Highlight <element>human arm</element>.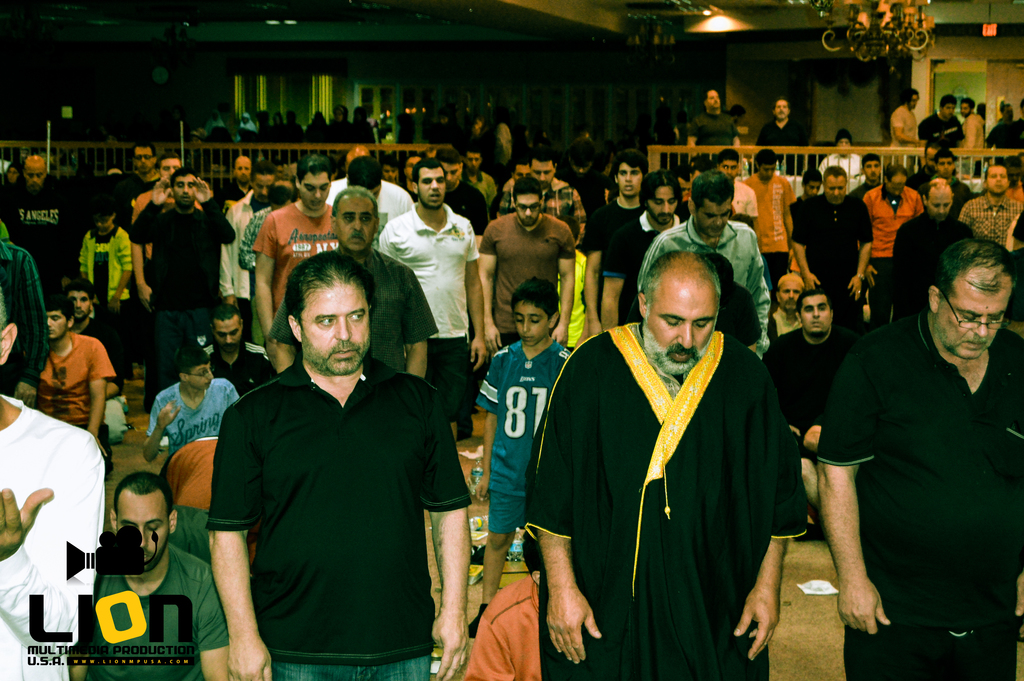
Highlighted region: [left=111, top=231, right=134, bottom=316].
